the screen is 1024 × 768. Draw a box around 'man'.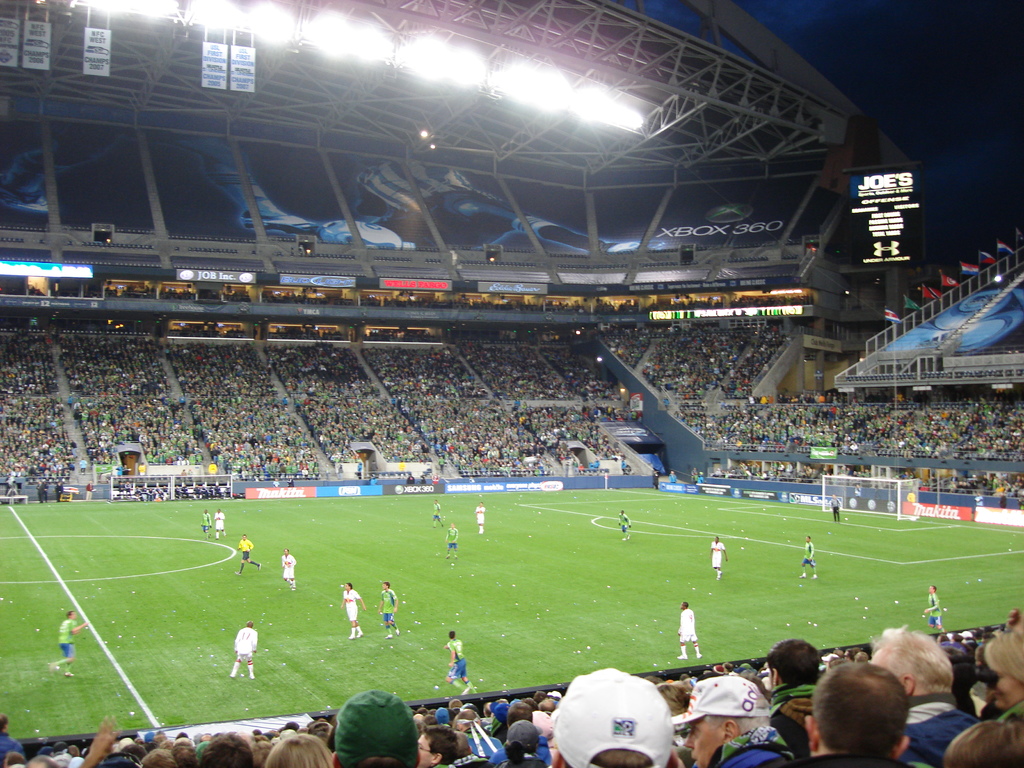
796, 537, 816, 583.
